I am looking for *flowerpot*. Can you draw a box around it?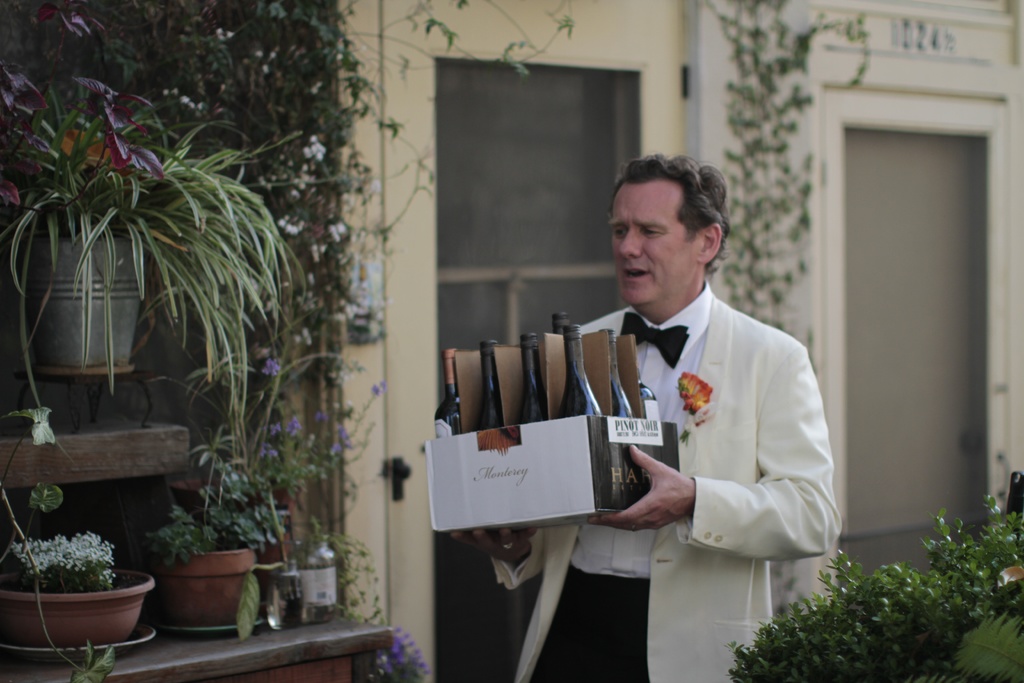
Sure, the bounding box is [left=170, top=471, right=303, bottom=582].
